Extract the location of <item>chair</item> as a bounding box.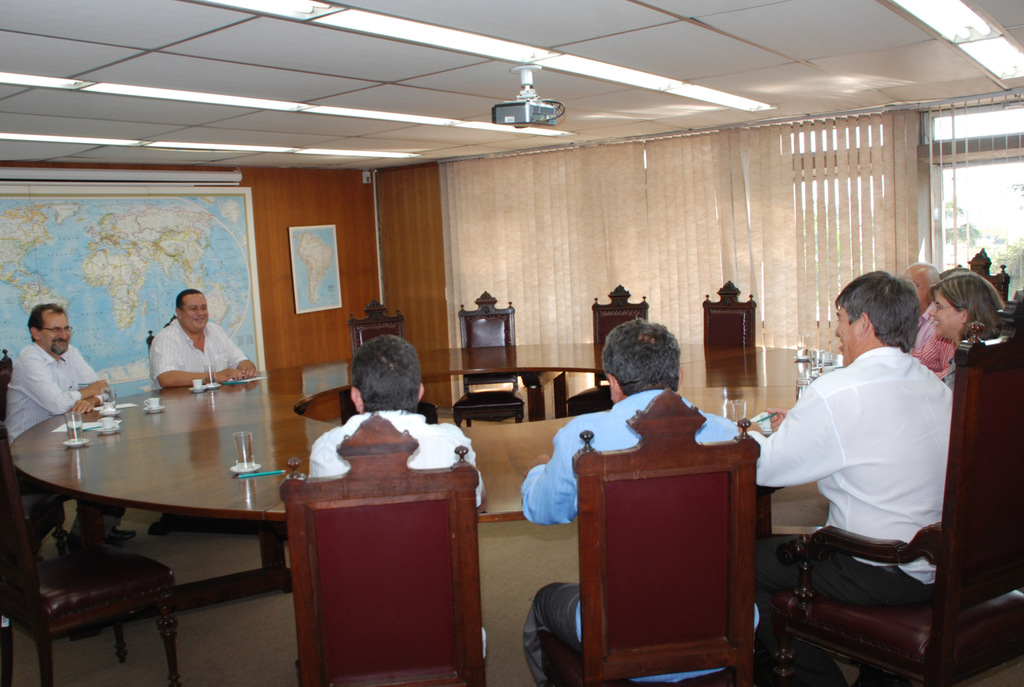
<region>955, 241, 1014, 301</region>.
